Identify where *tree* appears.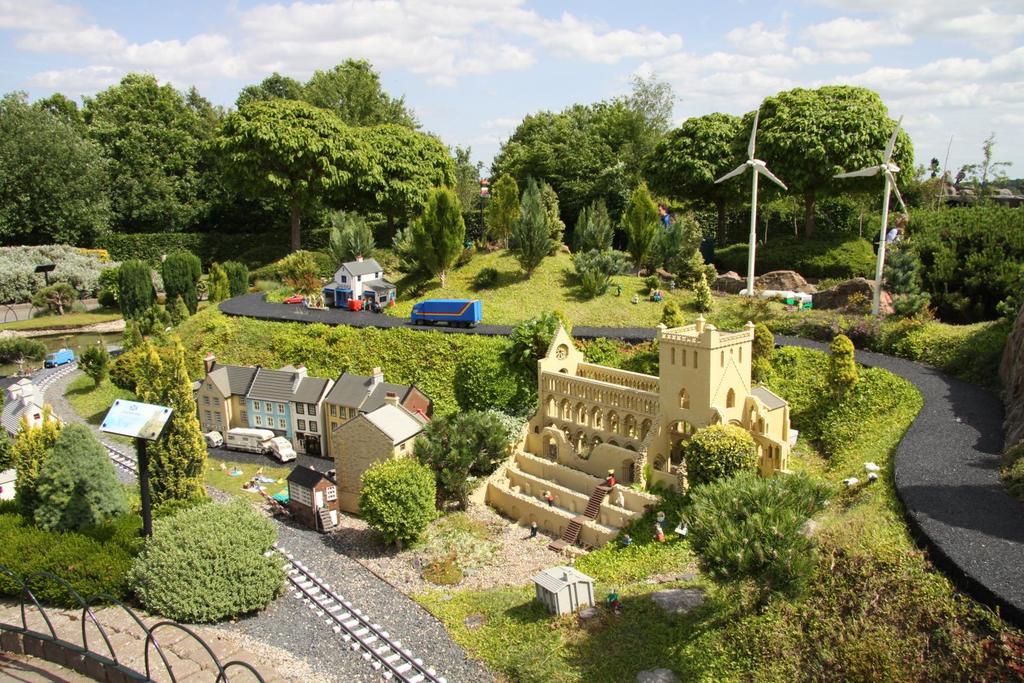
Appears at {"x1": 825, "y1": 333, "x2": 855, "y2": 396}.
